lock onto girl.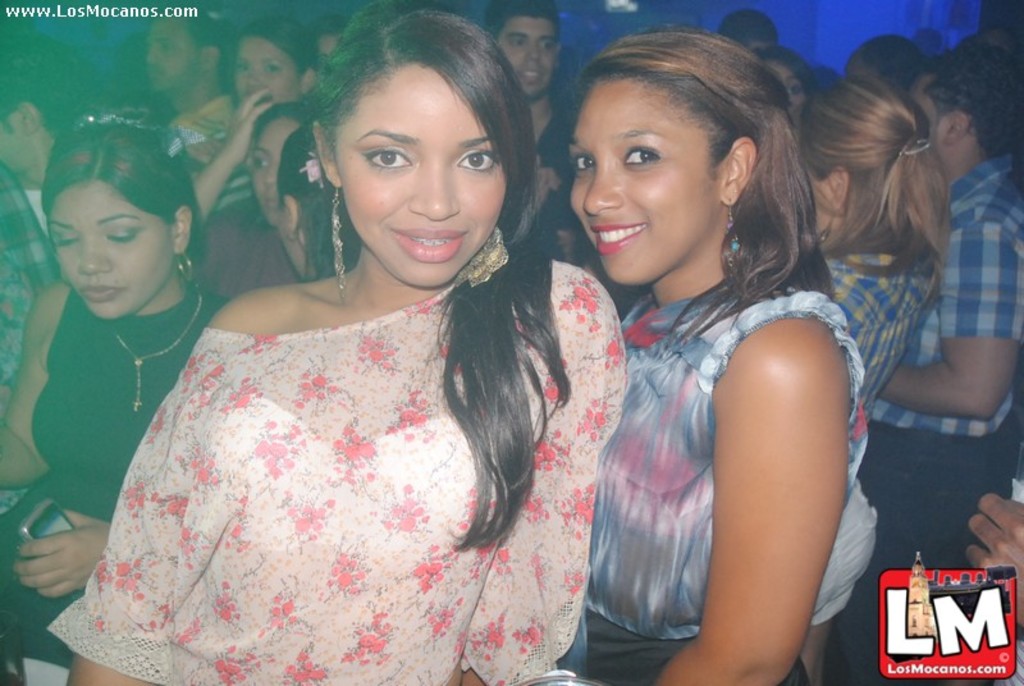
Locked: x1=0, y1=109, x2=230, y2=685.
